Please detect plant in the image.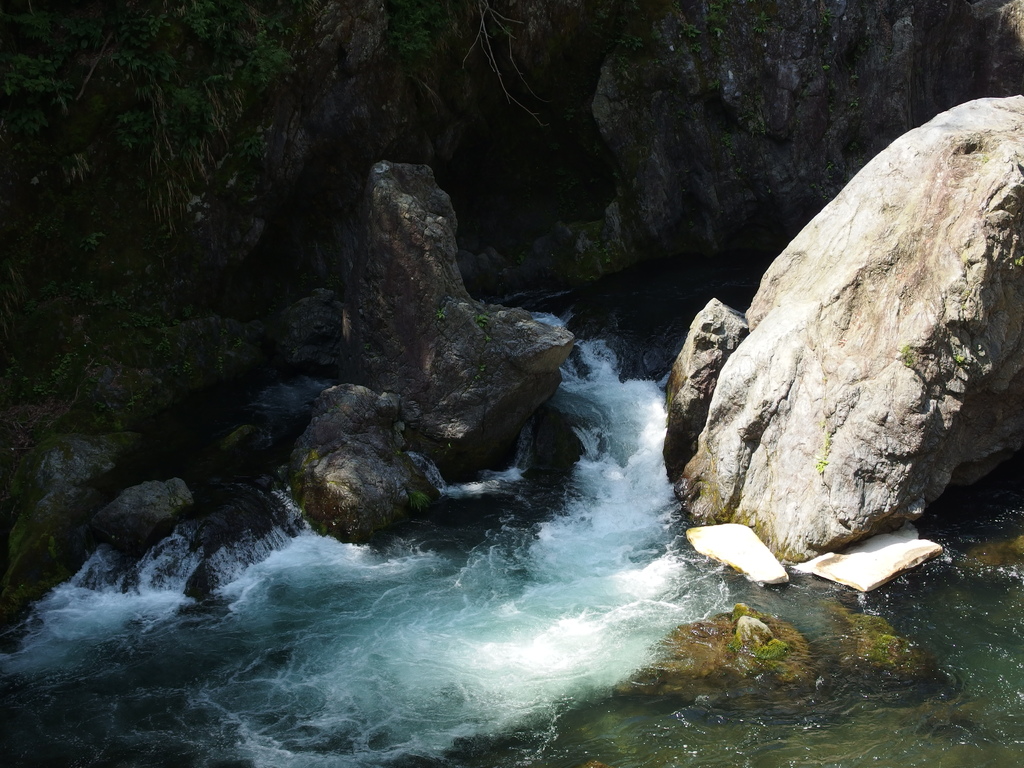
(x1=407, y1=486, x2=431, y2=511).
